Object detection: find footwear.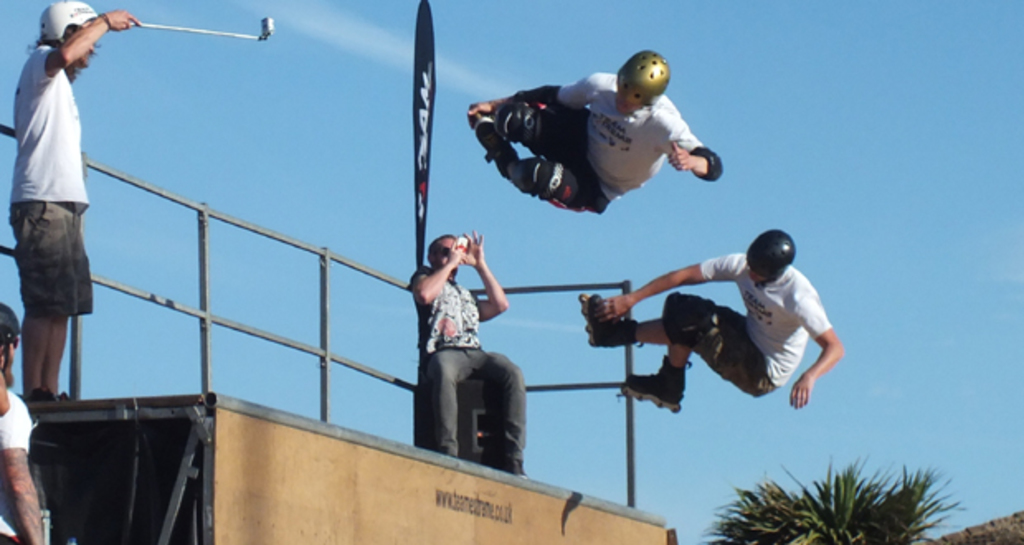
(626, 353, 685, 415).
